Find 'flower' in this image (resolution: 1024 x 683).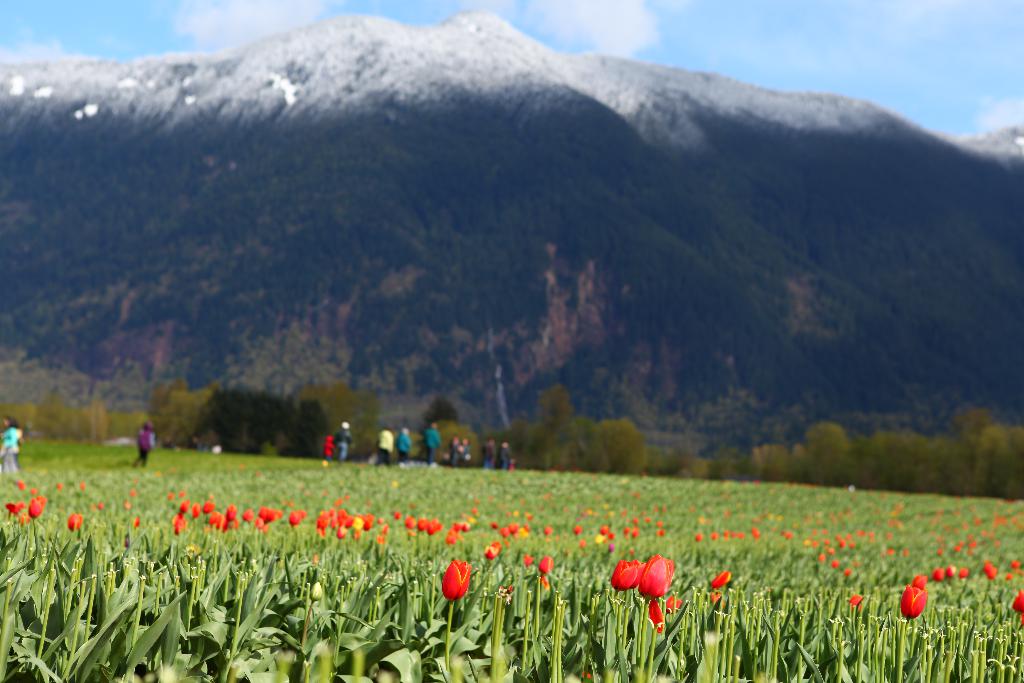
BBox(200, 500, 213, 522).
